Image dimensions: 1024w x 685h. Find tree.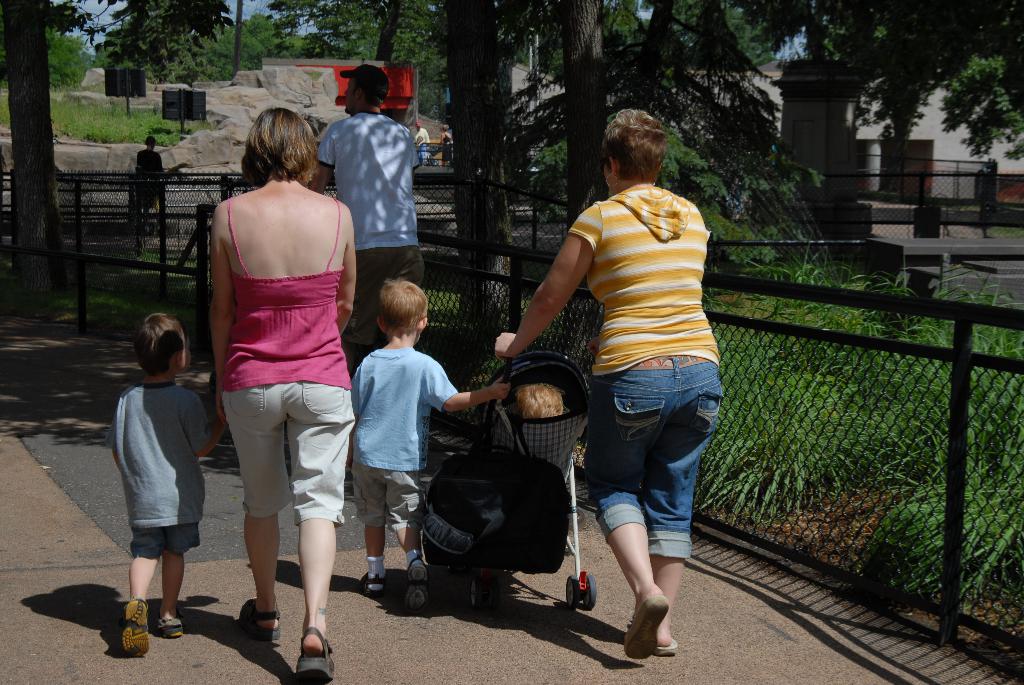
box(262, 0, 442, 123).
